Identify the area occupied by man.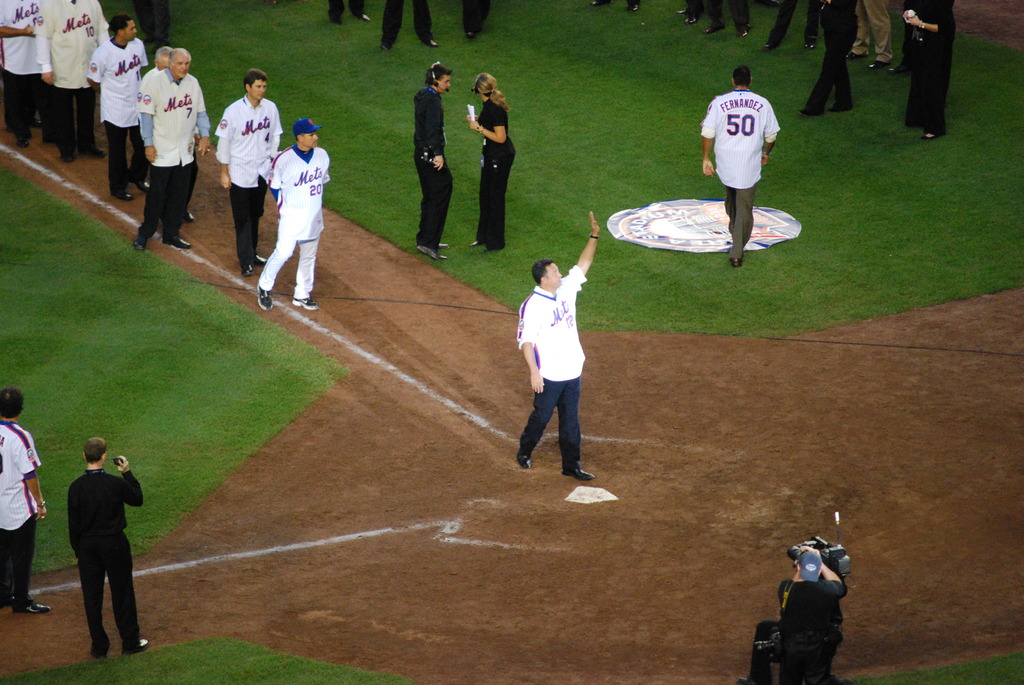
Area: (215, 68, 283, 276).
